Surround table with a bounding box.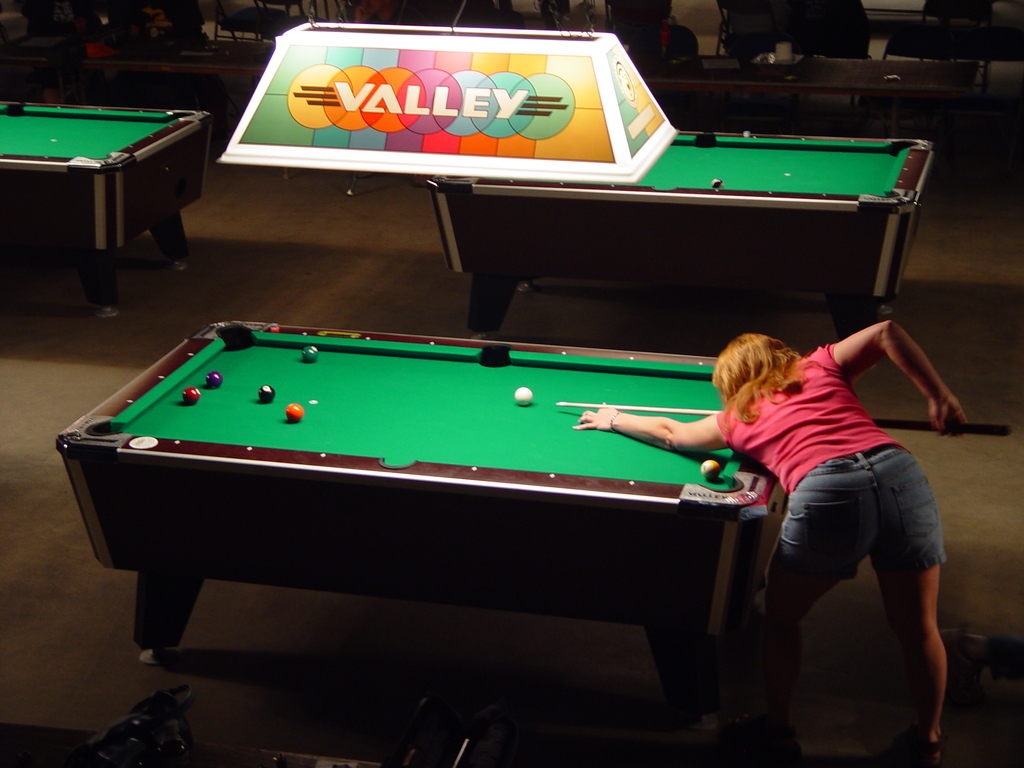
<box>426,143,929,338</box>.
